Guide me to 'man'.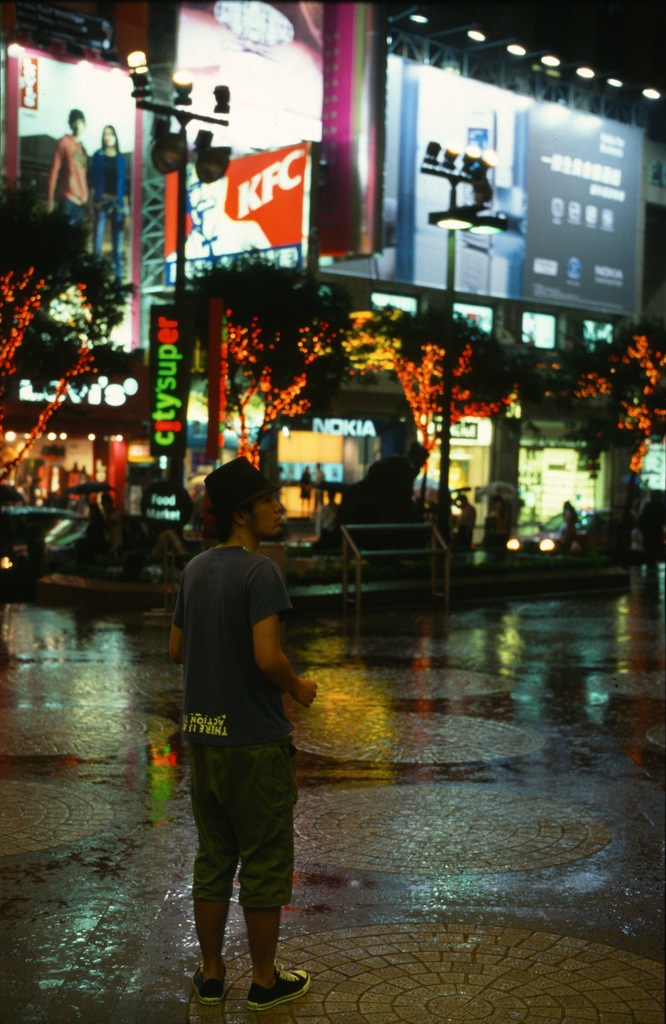
Guidance: (left=20, top=92, right=100, bottom=246).
